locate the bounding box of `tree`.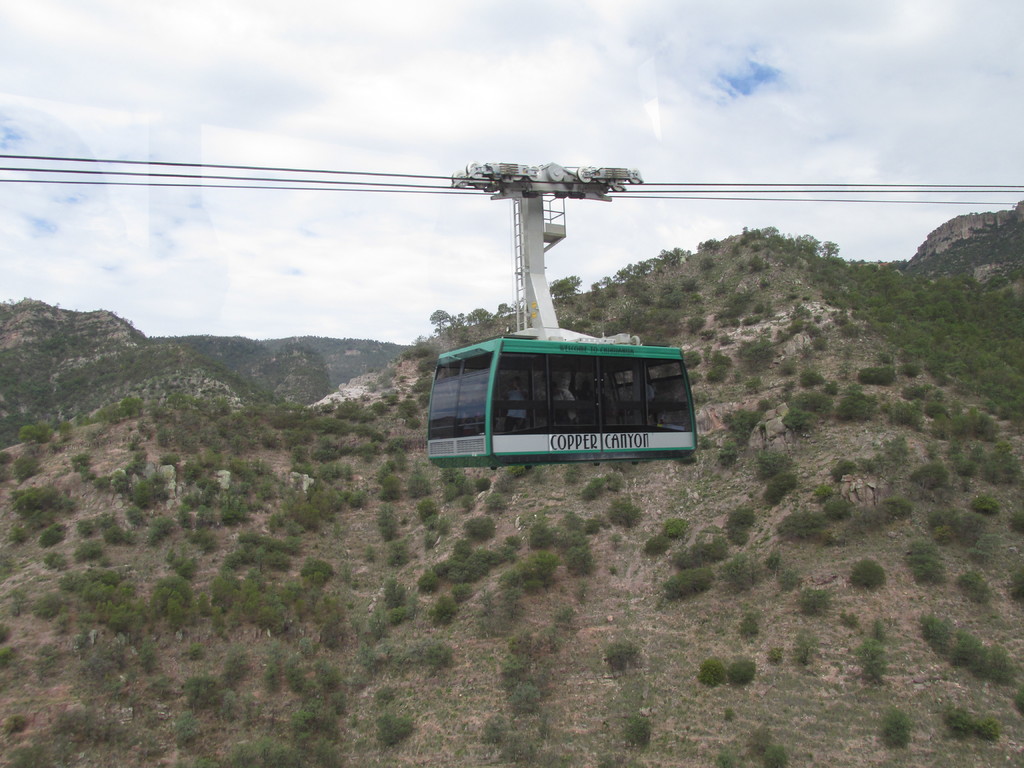
Bounding box: l=376, t=509, r=397, b=539.
